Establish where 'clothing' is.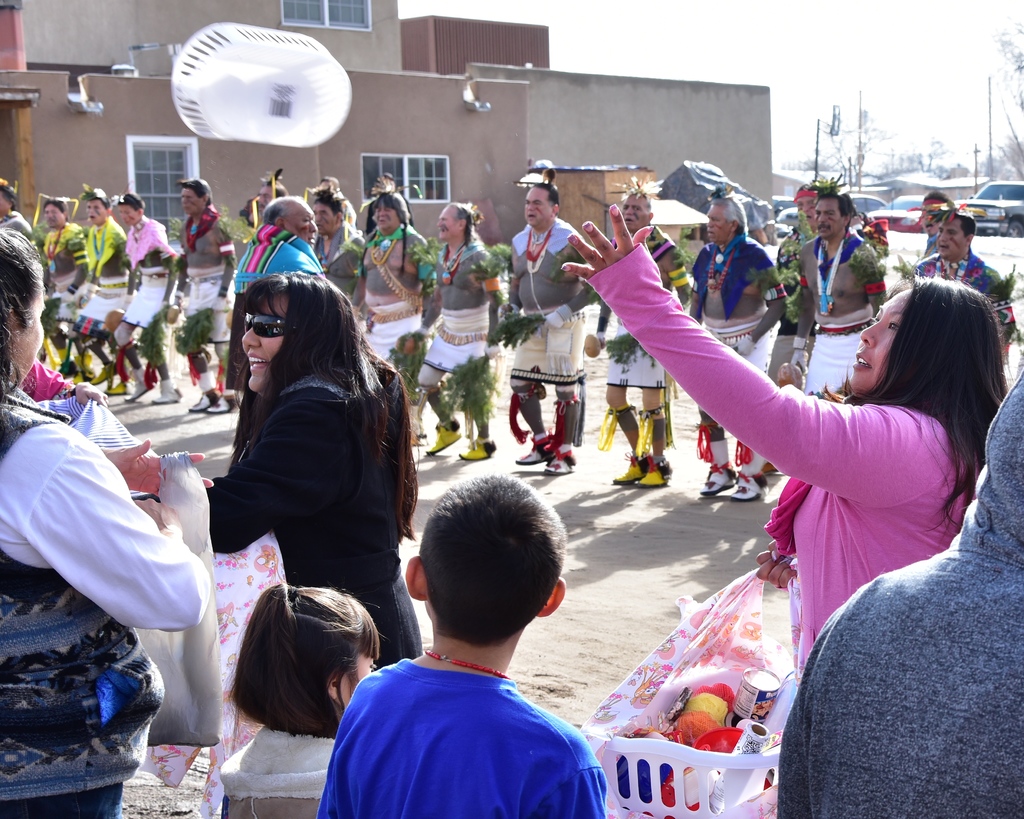
Established at 321 637 611 806.
